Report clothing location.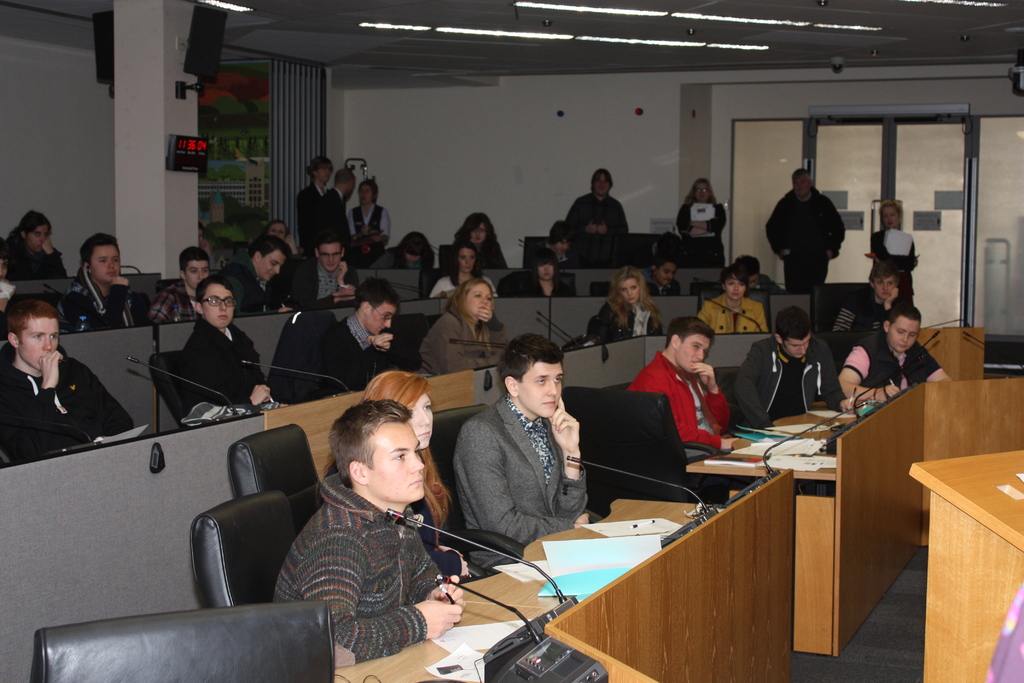
Report: [439,227,524,272].
